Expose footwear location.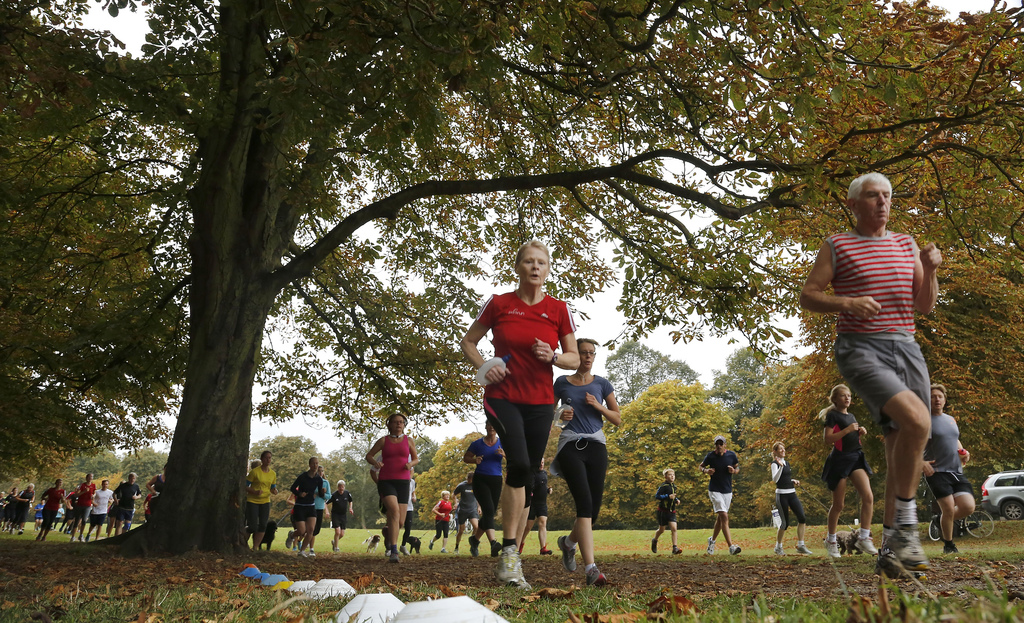
Exposed at (297,538,301,551).
